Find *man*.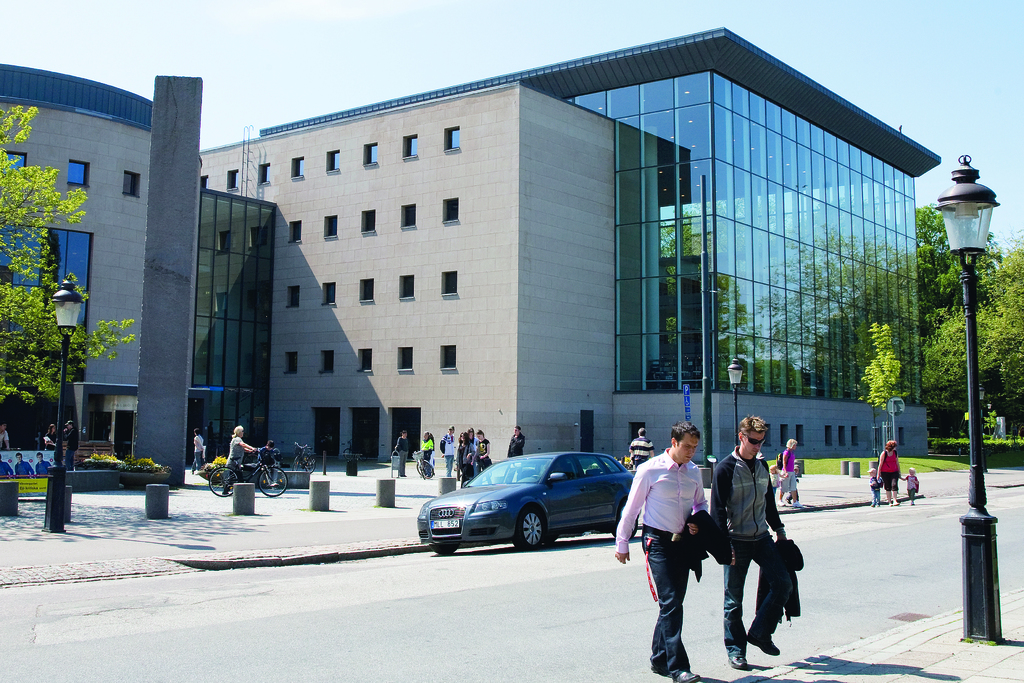
left=15, top=453, right=31, bottom=475.
